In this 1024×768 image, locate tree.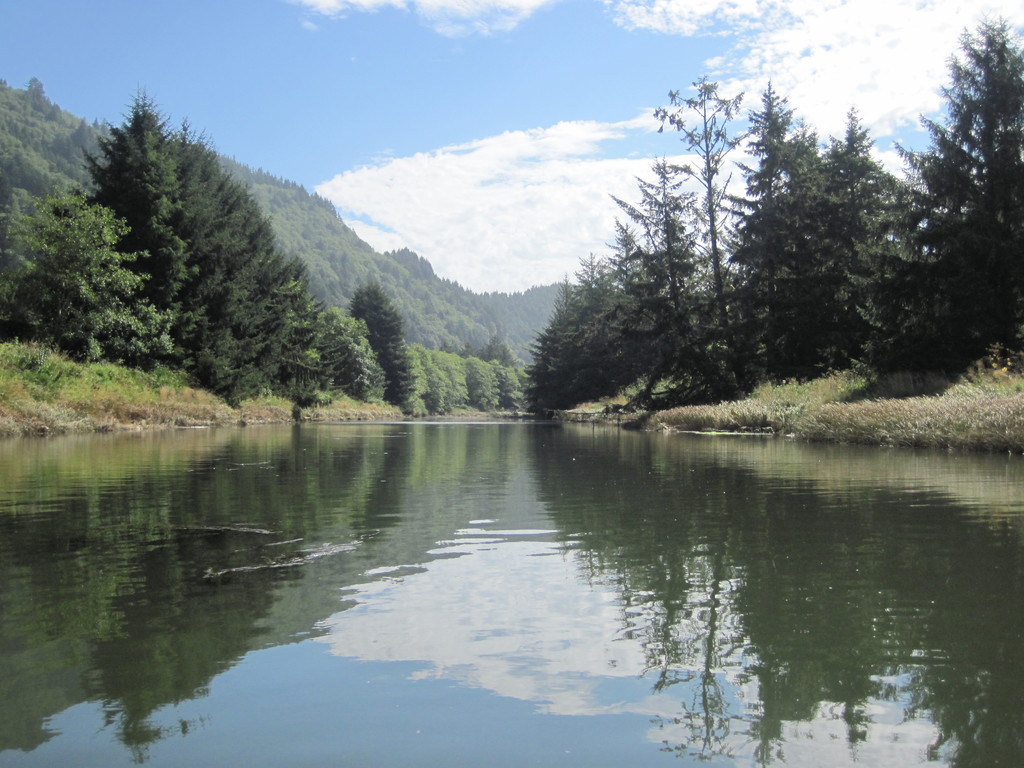
Bounding box: box(344, 260, 410, 426).
